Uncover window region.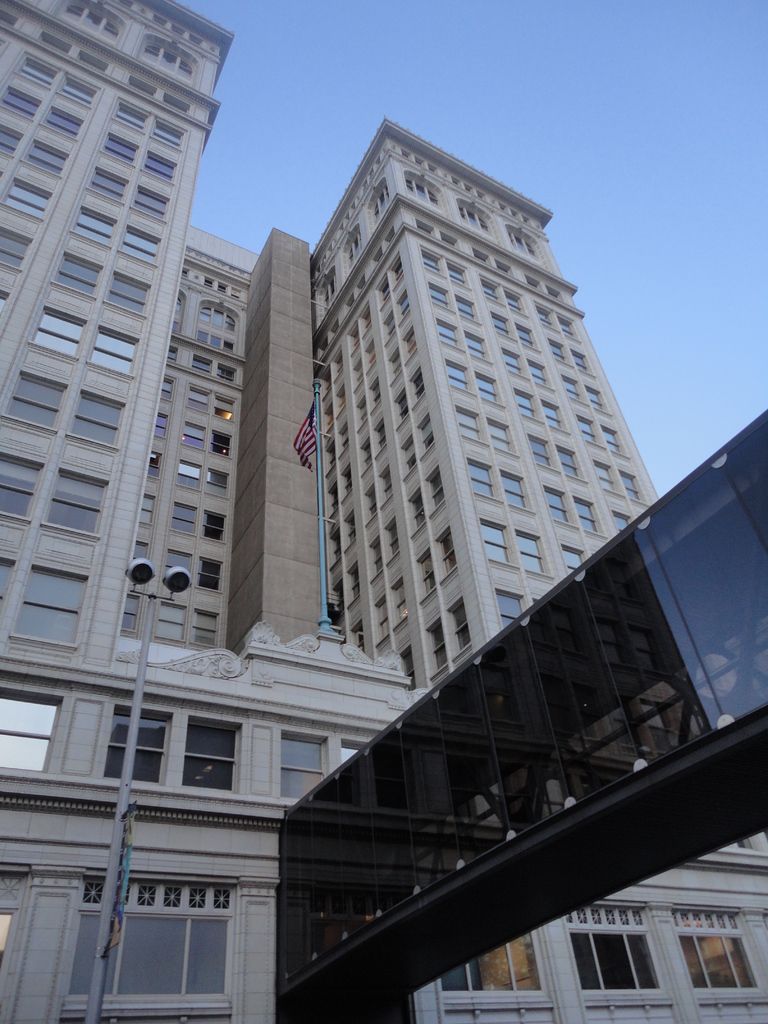
Uncovered: (368, 376, 382, 413).
